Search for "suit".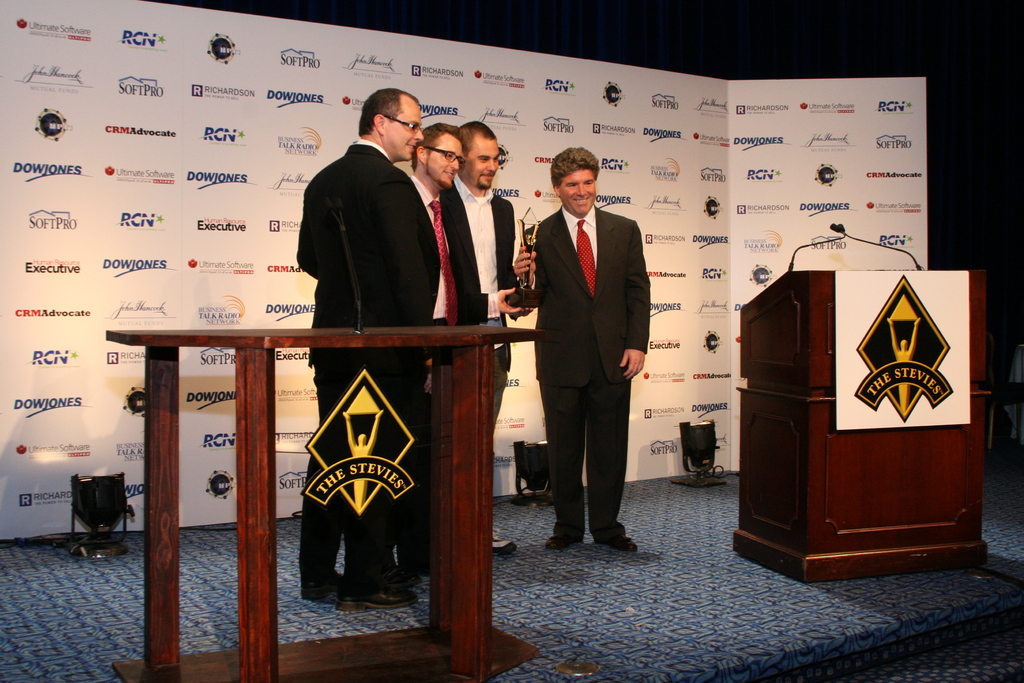
Found at bbox(519, 209, 653, 531).
